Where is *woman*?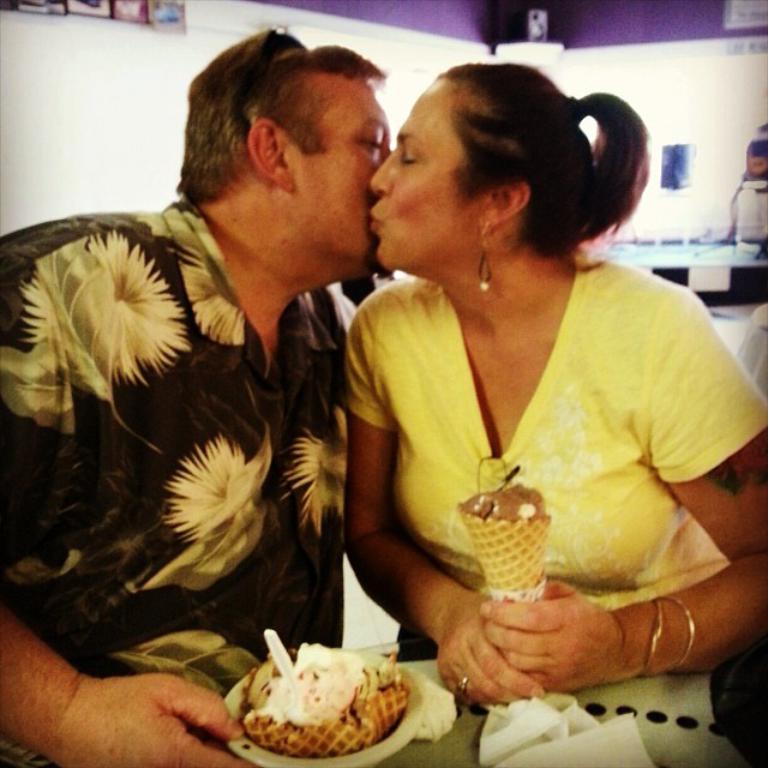
bbox=(300, 47, 744, 719).
